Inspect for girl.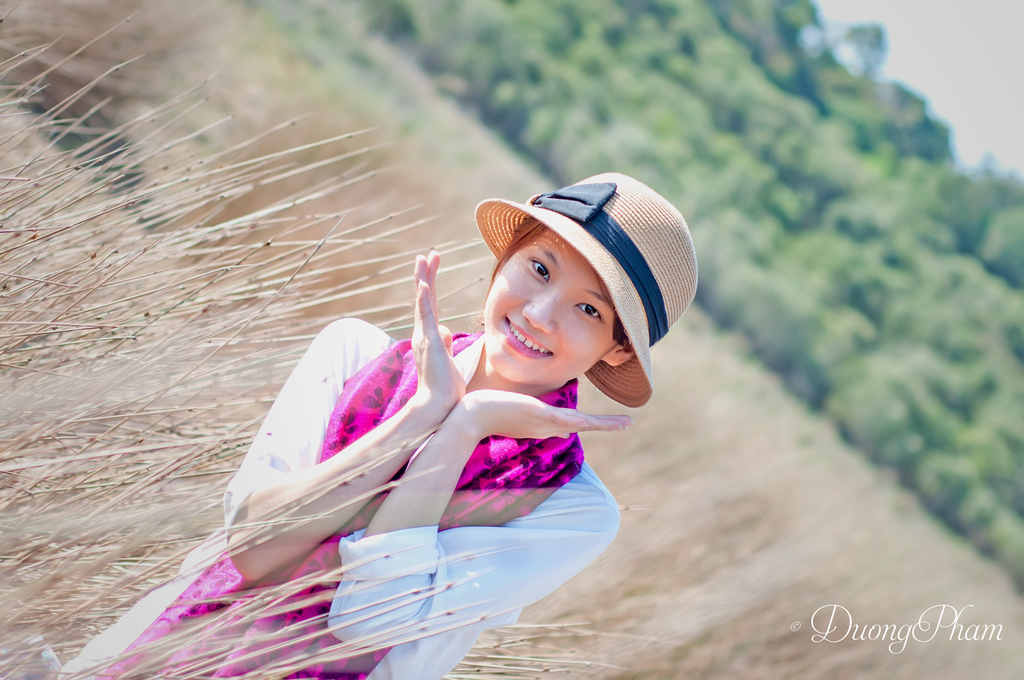
Inspection: 59 169 698 679.
